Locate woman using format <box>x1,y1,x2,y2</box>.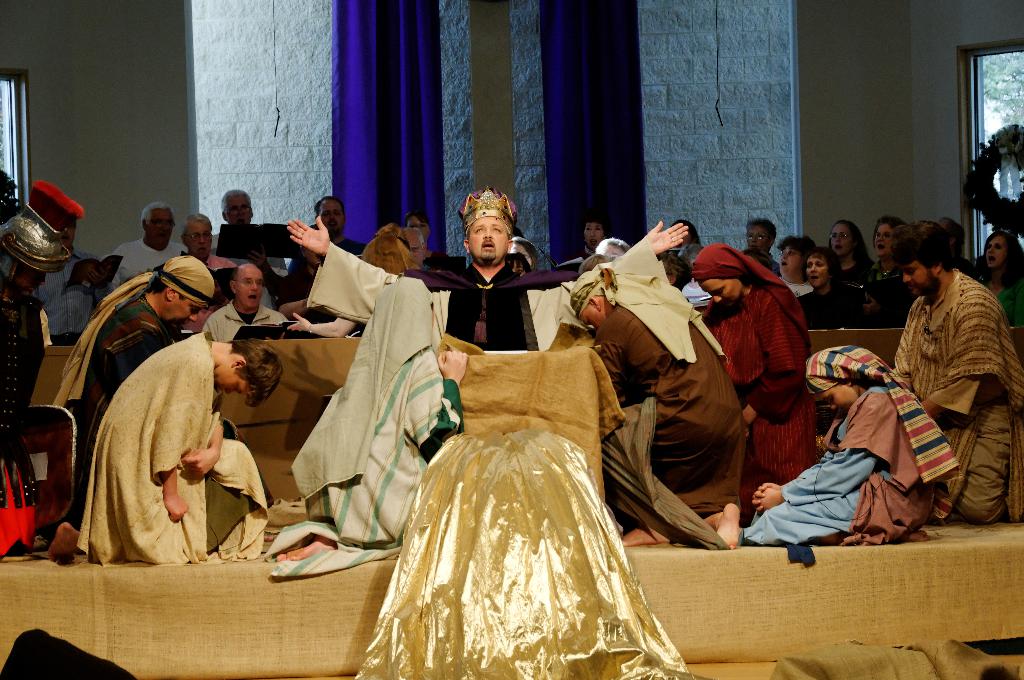
<box>745,219,778,253</box>.
